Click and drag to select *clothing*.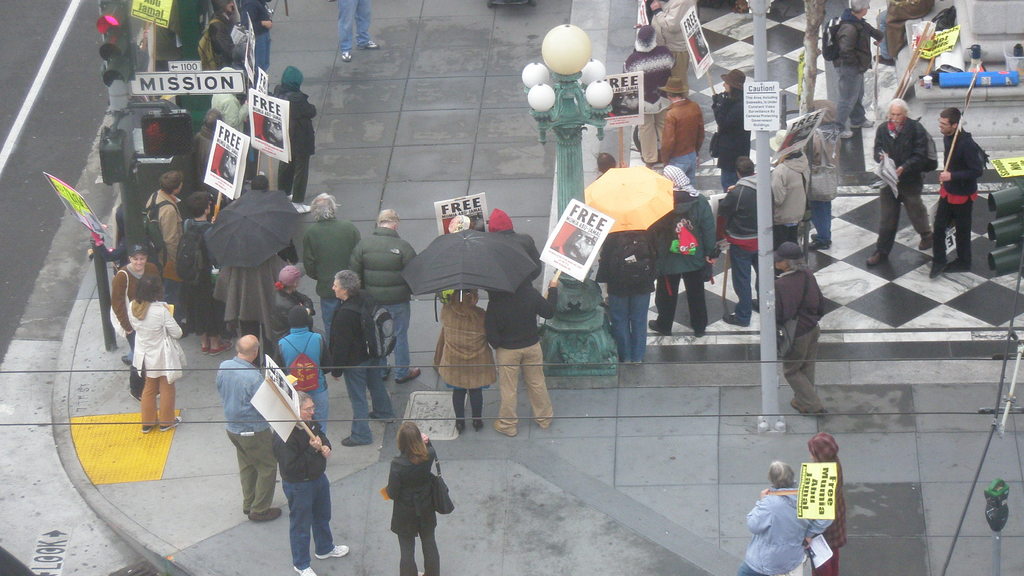
Selection: 273:283:317:348.
